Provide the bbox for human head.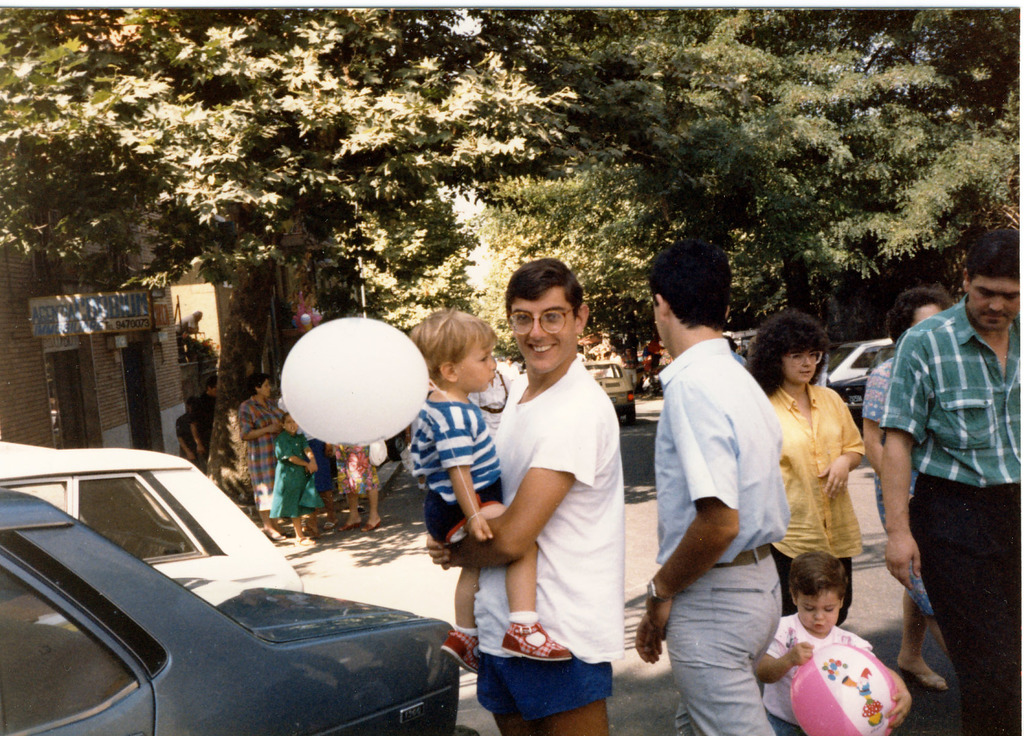
Rect(410, 311, 505, 391).
